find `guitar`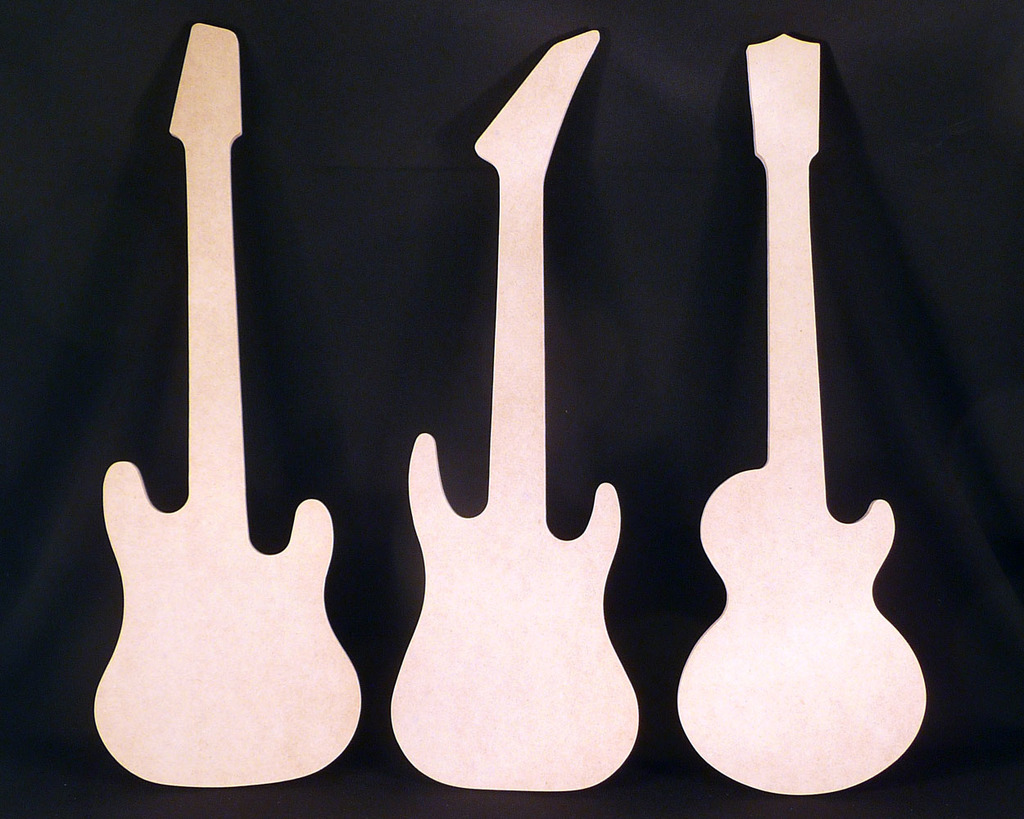
region(389, 29, 639, 787)
